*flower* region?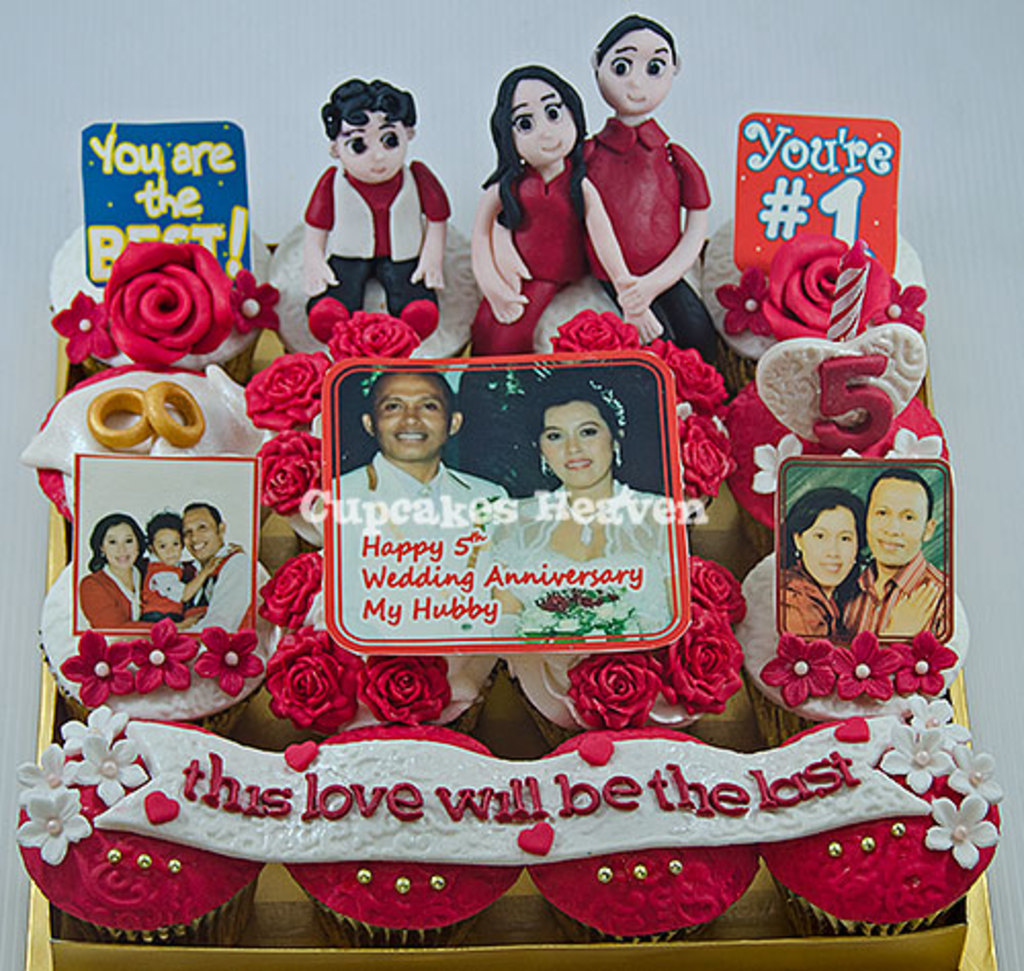
crop(254, 430, 334, 512)
